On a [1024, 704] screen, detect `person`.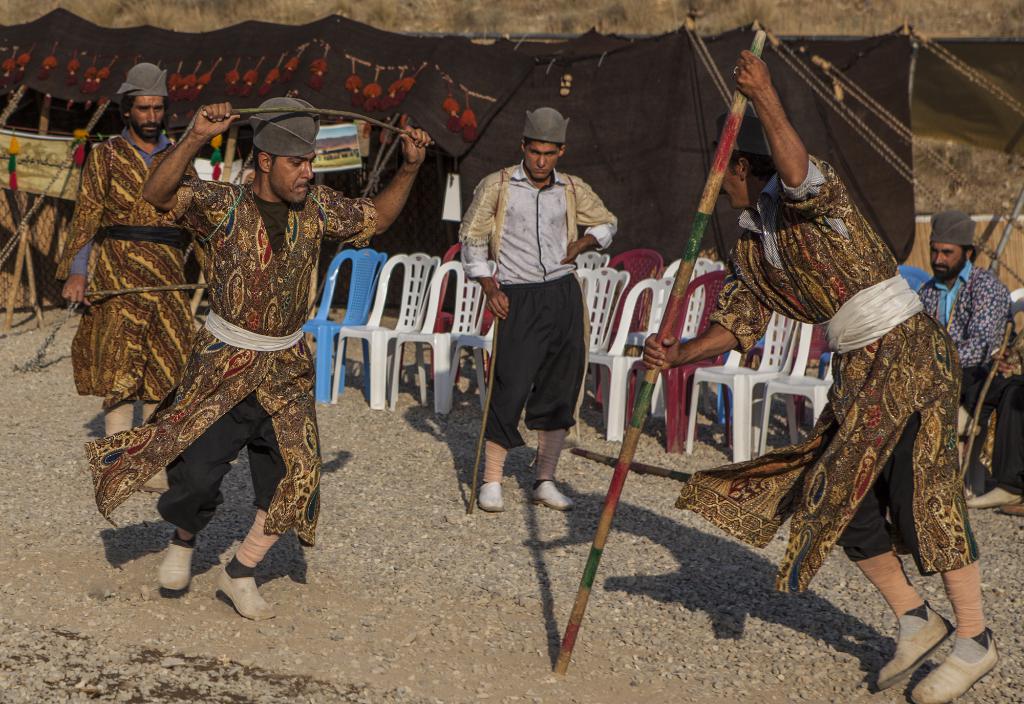
{"left": 909, "top": 212, "right": 1004, "bottom": 504}.
